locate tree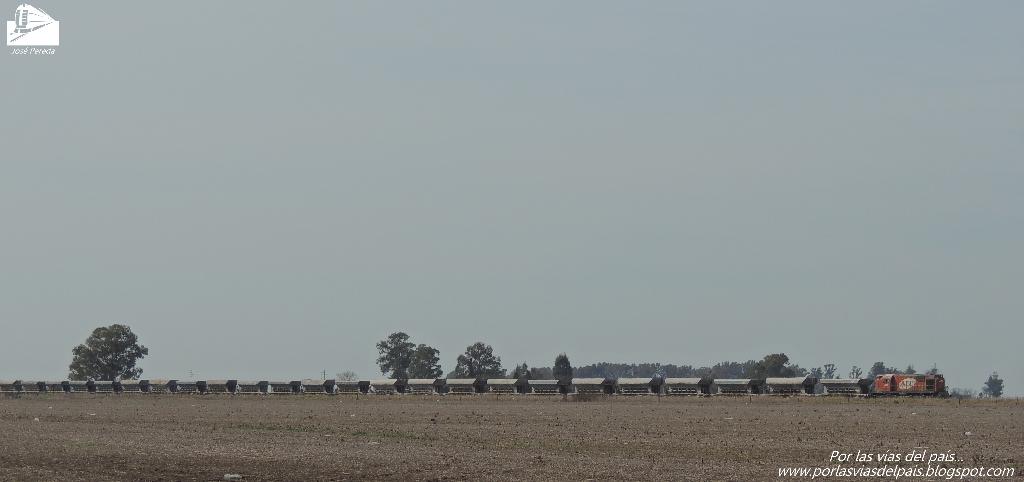
[454,340,510,381]
